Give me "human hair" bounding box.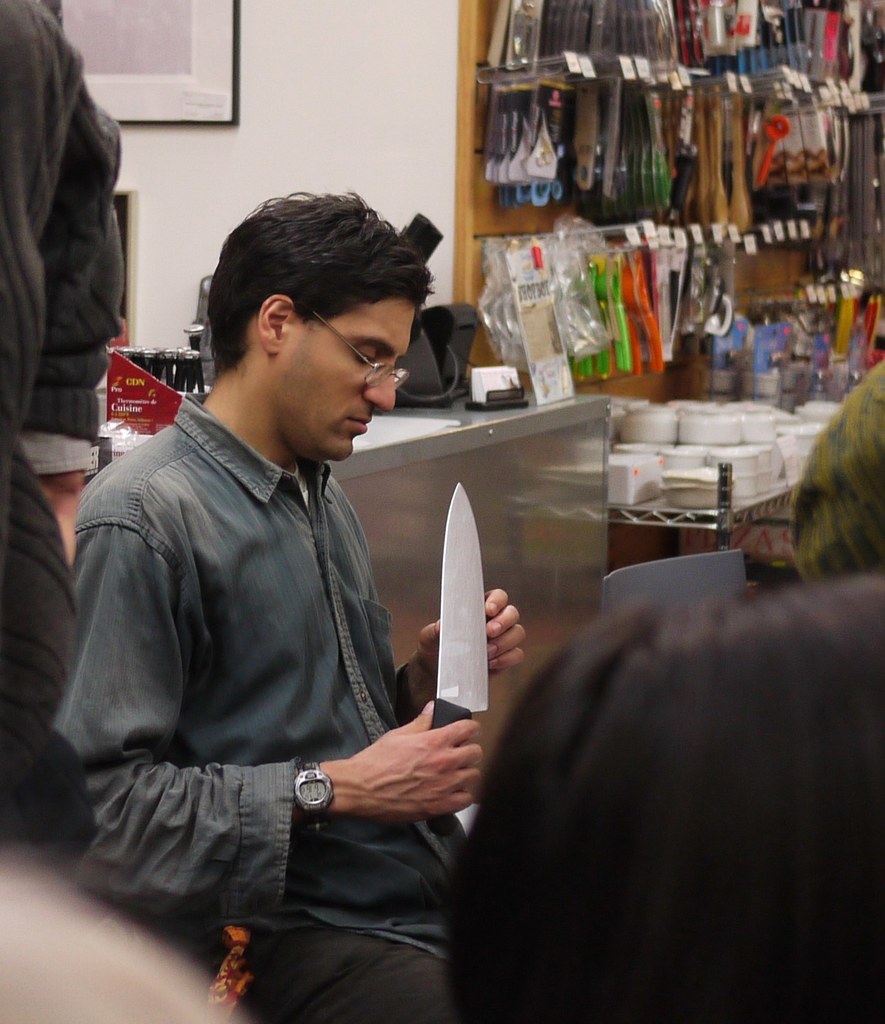
Rect(211, 182, 445, 375).
